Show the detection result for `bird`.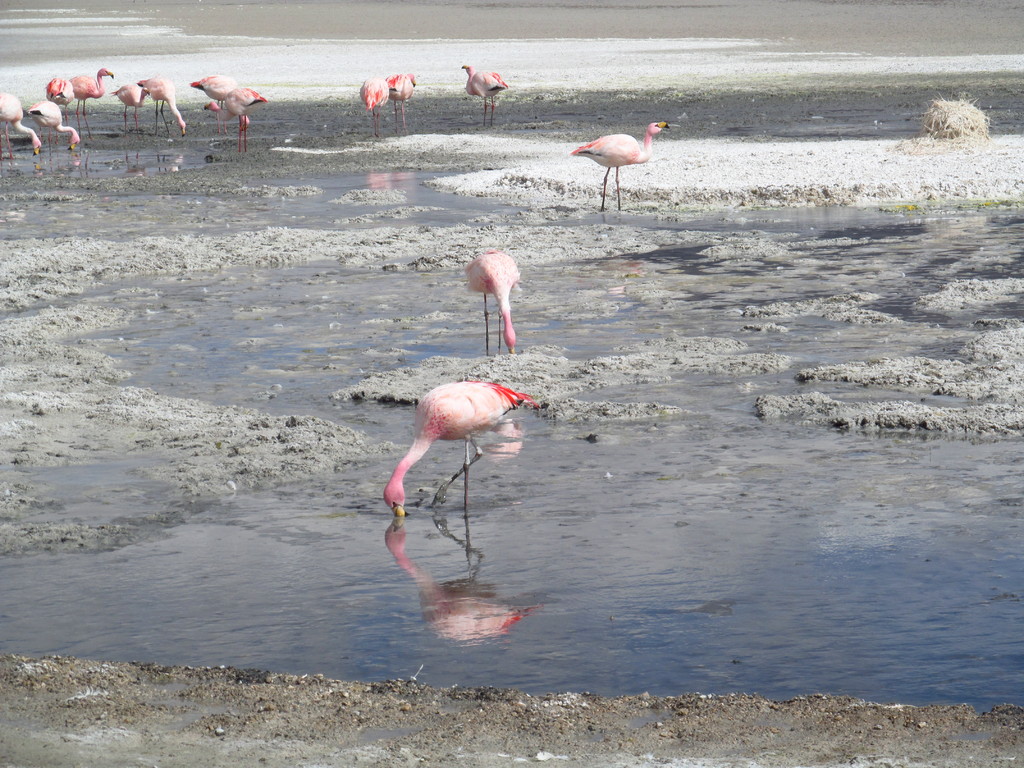
<box>461,63,507,124</box>.
